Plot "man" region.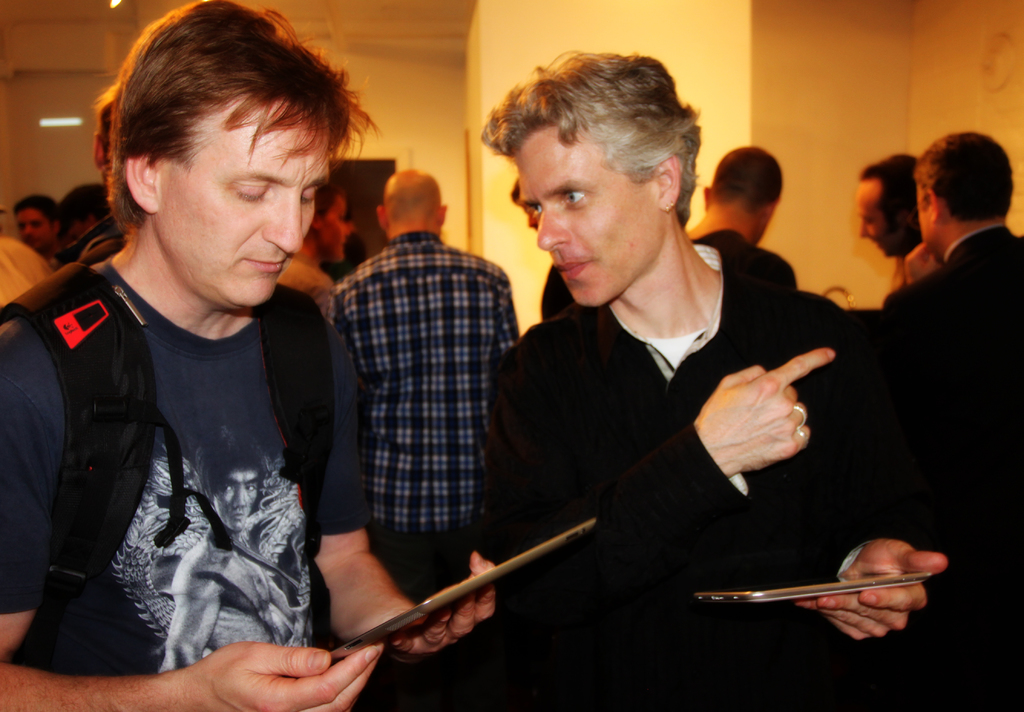
Plotted at rect(504, 49, 950, 711).
